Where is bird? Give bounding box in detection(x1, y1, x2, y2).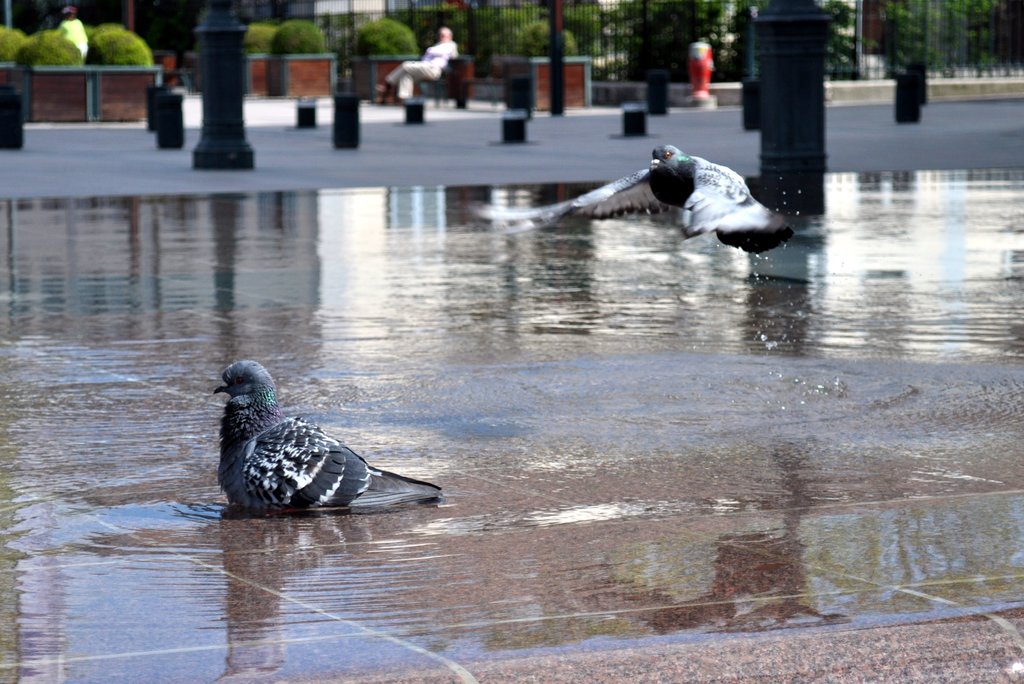
detection(638, 127, 793, 250).
